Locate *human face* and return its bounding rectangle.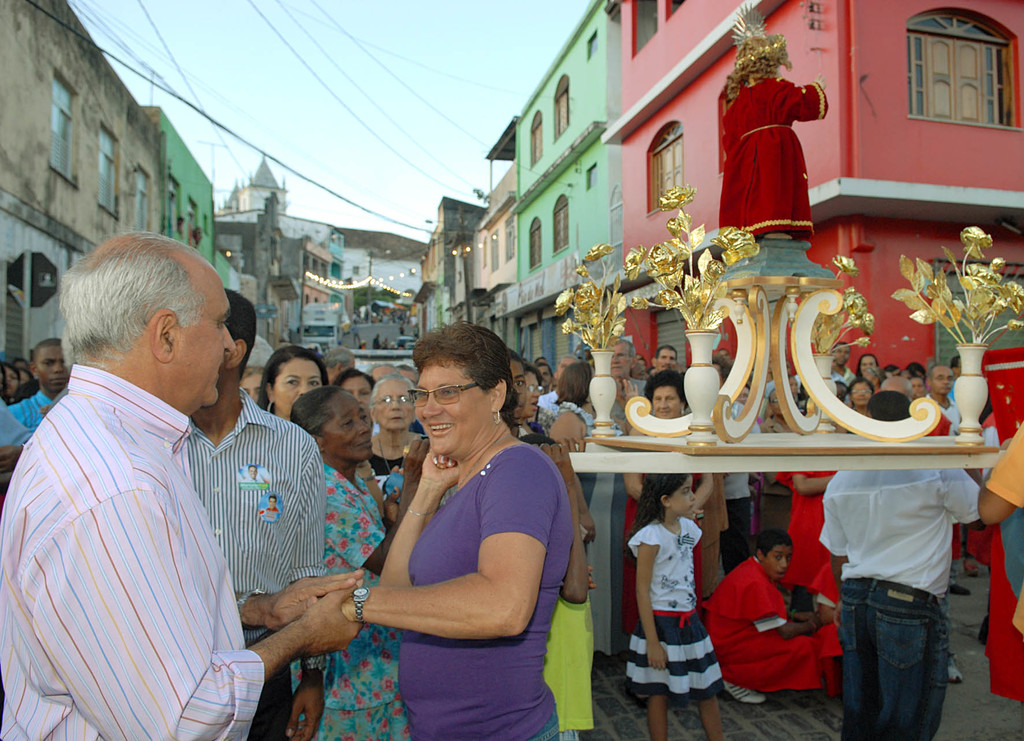
[524, 370, 541, 417].
